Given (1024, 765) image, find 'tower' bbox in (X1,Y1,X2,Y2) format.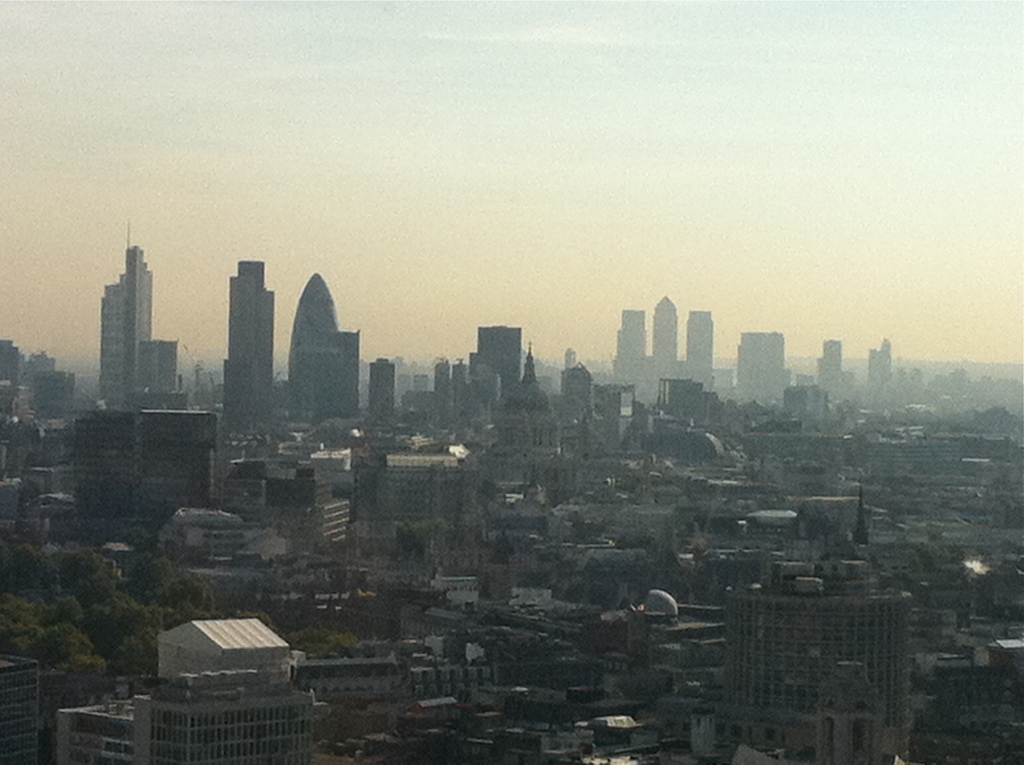
(278,269,360,437).
